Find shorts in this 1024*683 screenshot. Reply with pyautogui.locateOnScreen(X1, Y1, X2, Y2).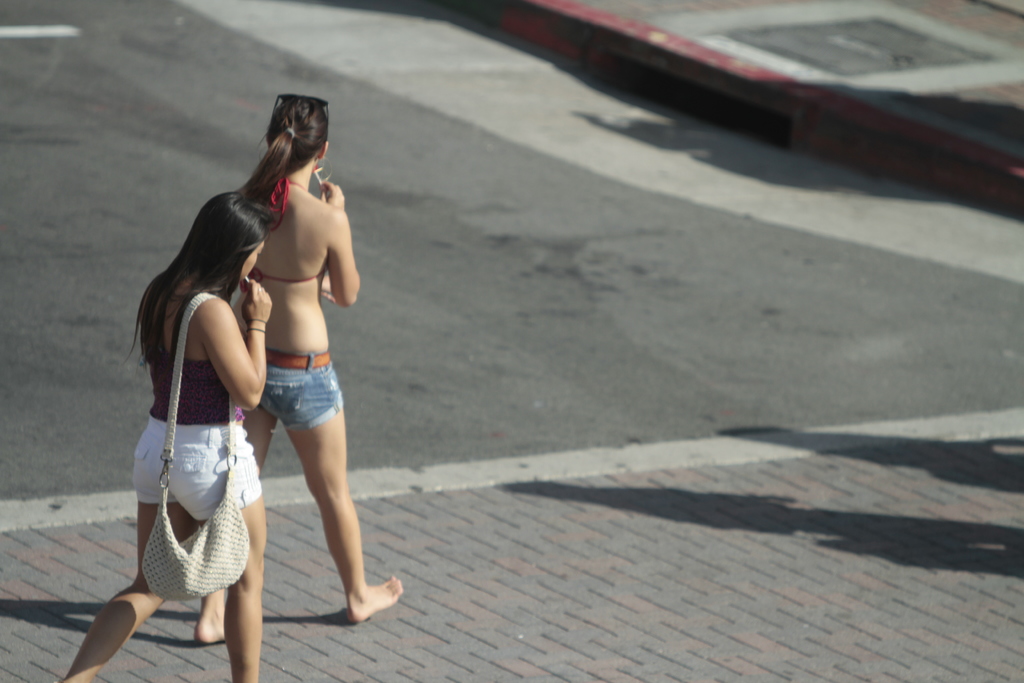
pyautogui.locateOnScreen(236, 377, 349, 432).
